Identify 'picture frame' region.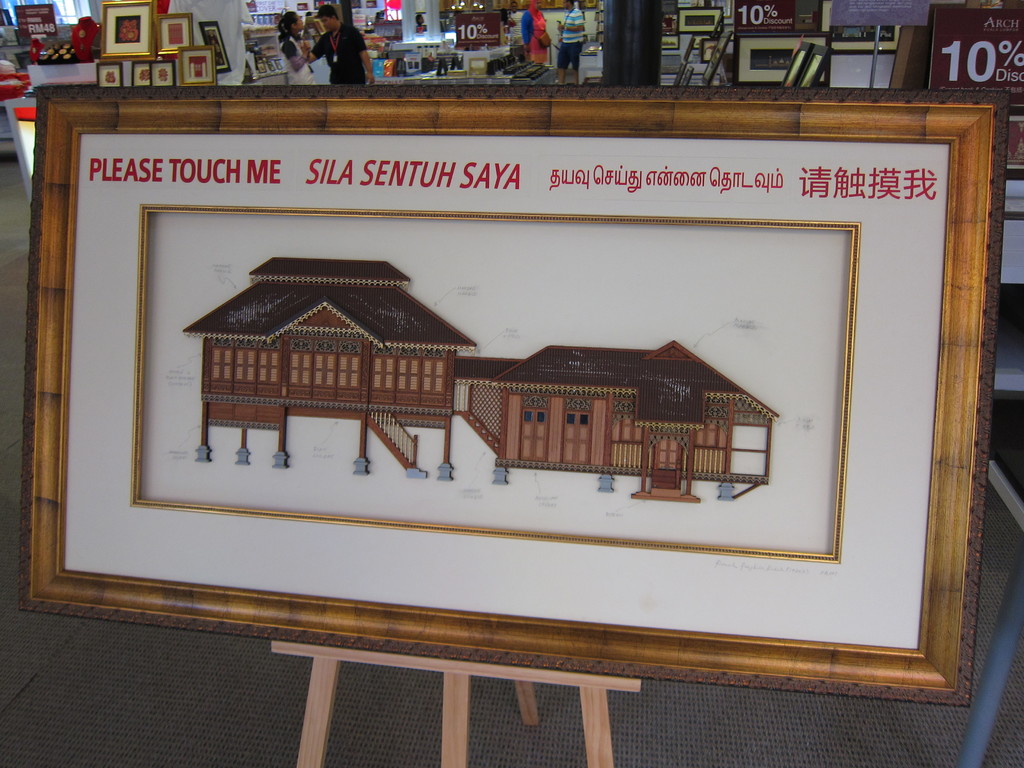
Region: <bbox>678, 4, 724, 35</bbox>.
